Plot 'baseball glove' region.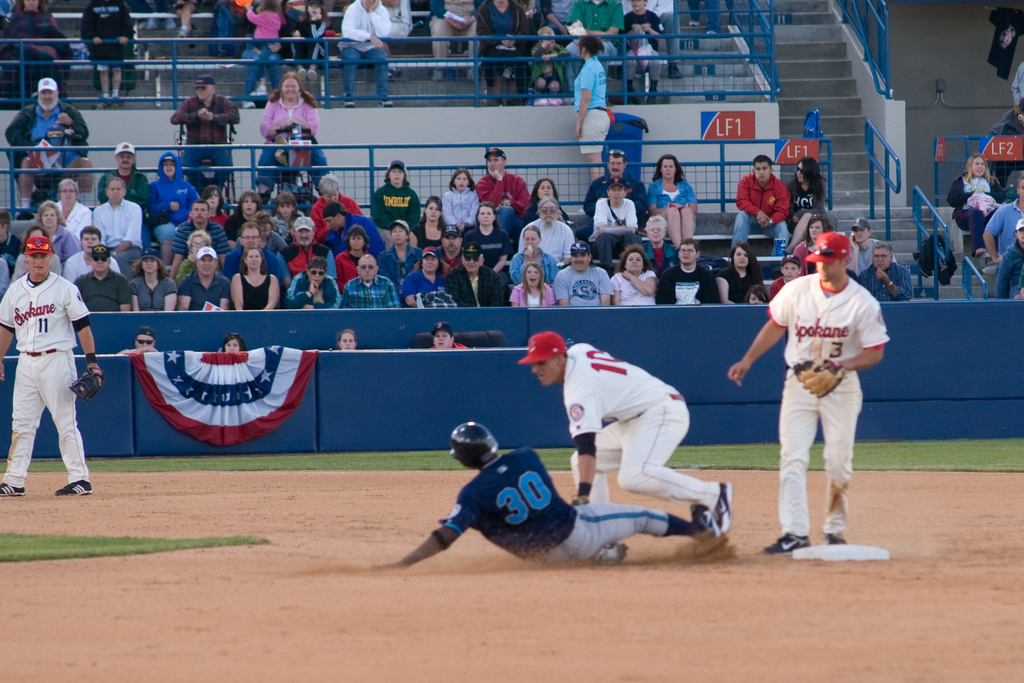
Plotted at locate(71, 363, 109, 402).
